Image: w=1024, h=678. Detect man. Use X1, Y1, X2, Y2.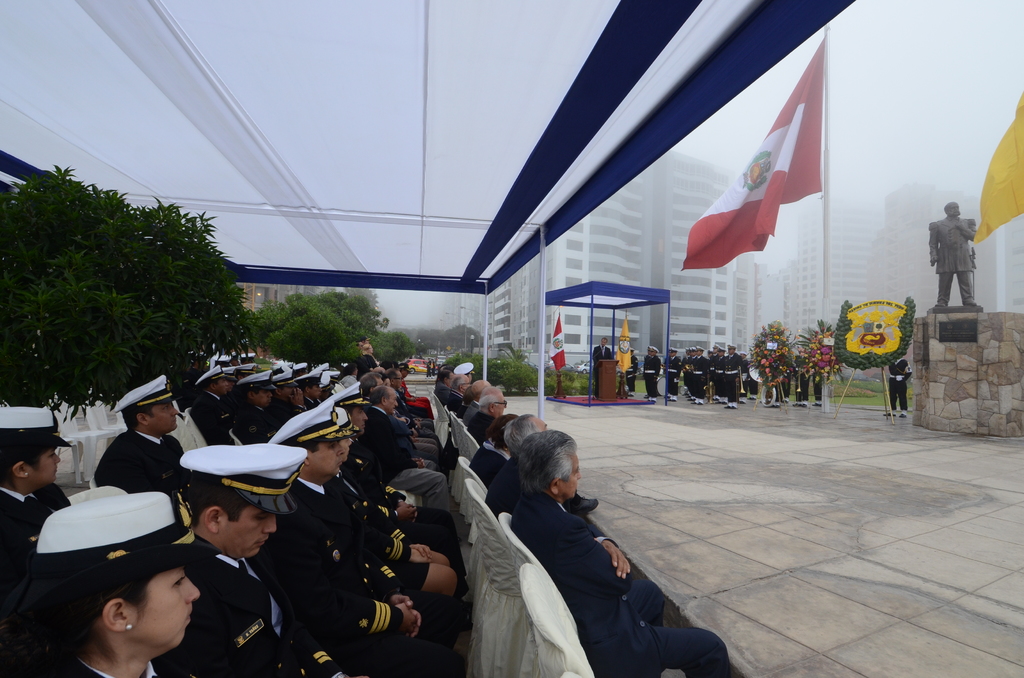
627, 343, 640, 395.
